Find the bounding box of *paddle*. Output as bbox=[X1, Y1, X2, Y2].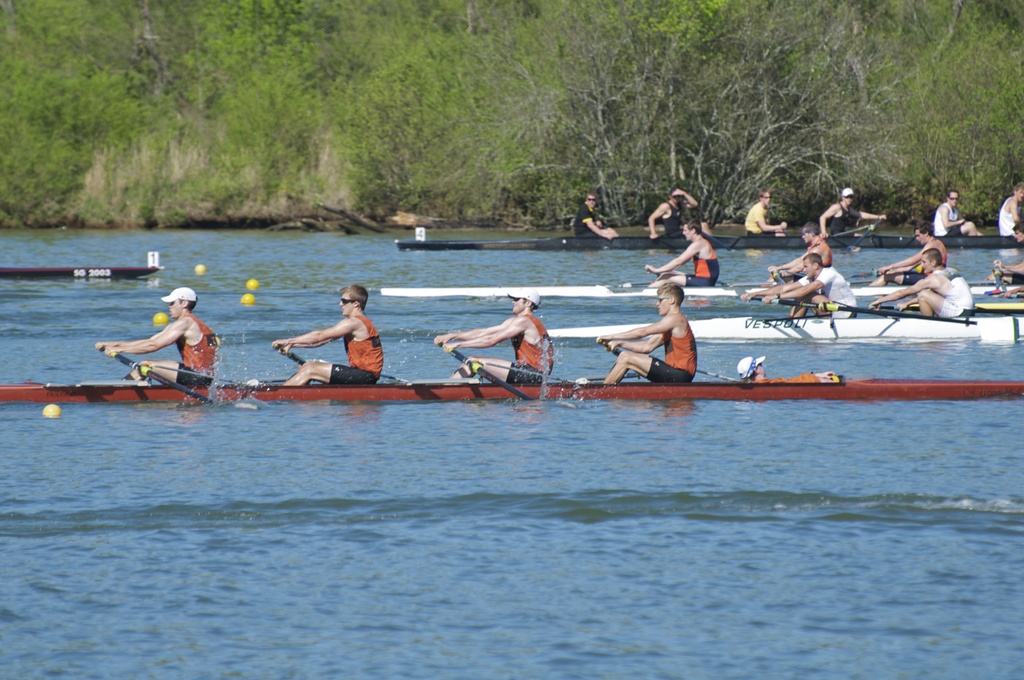
bbox=[991, 249, 1021, 286].
